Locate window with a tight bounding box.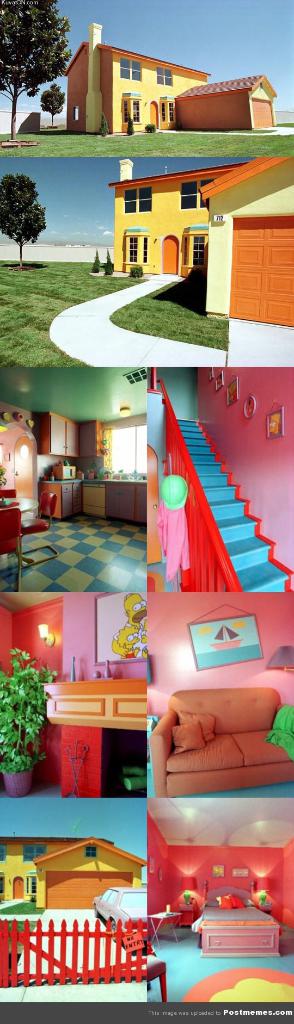
{"x1": 192, "y1": 234, "x2": 206, "y2": 266}.
